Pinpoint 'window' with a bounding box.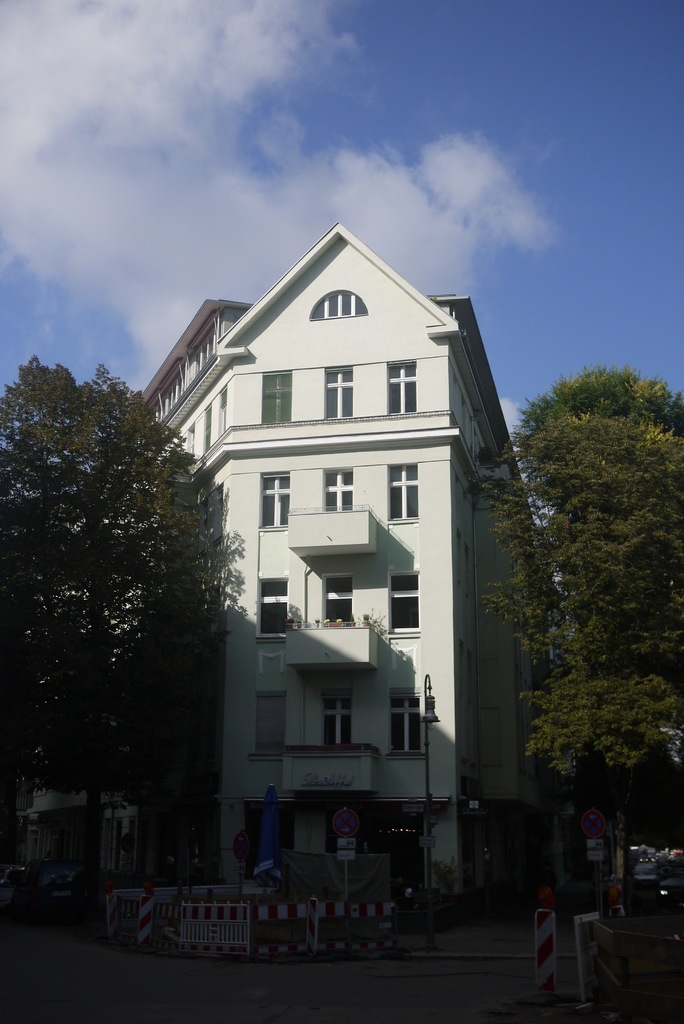
l=386, t=463, r=418, b=519.
